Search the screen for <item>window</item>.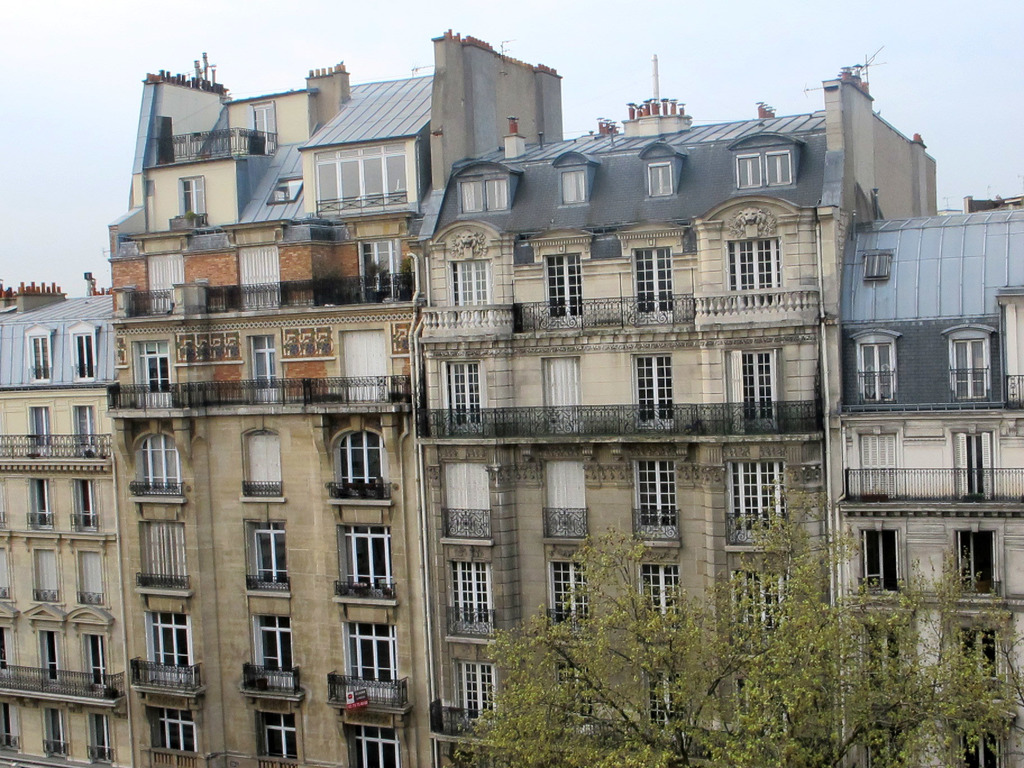
Found at crop(253, 100, 278, 156).
